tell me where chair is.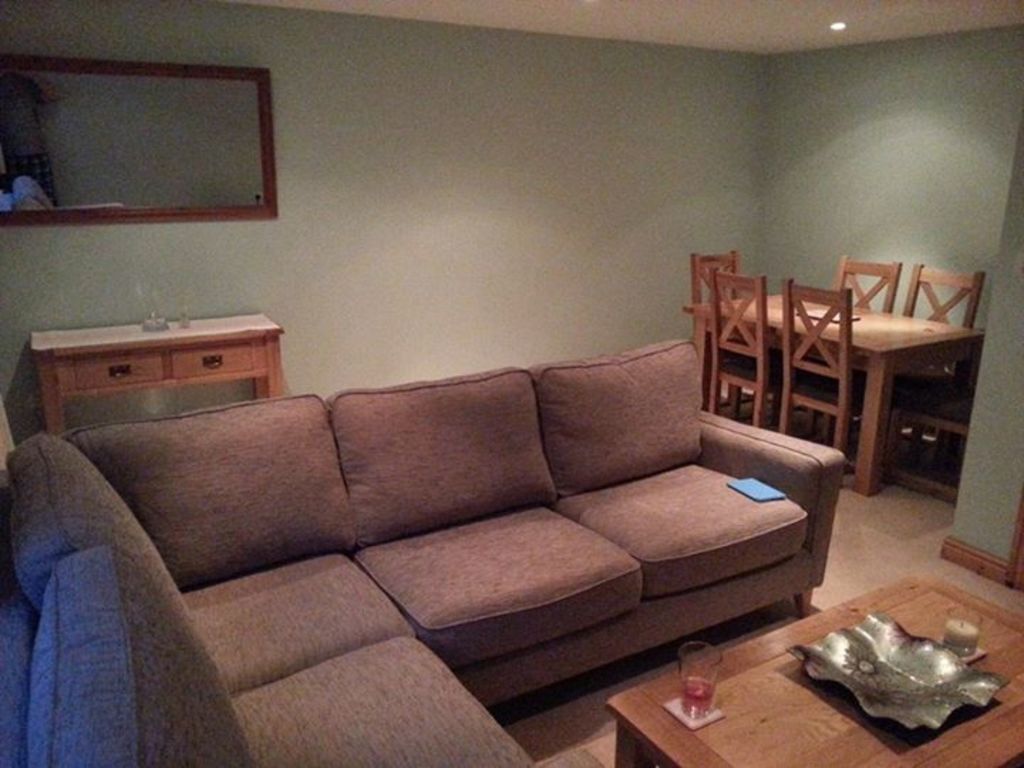
chair is at region(700, 270, 805, 430).
